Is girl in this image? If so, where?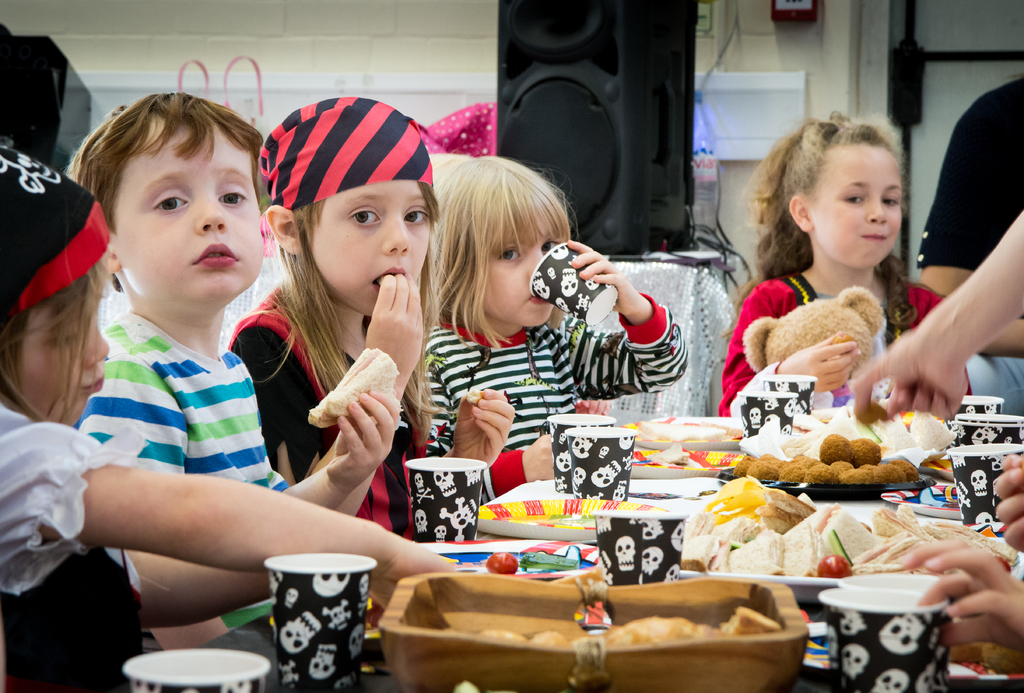
Yes, at BBox(228, 97, 511, 546).
